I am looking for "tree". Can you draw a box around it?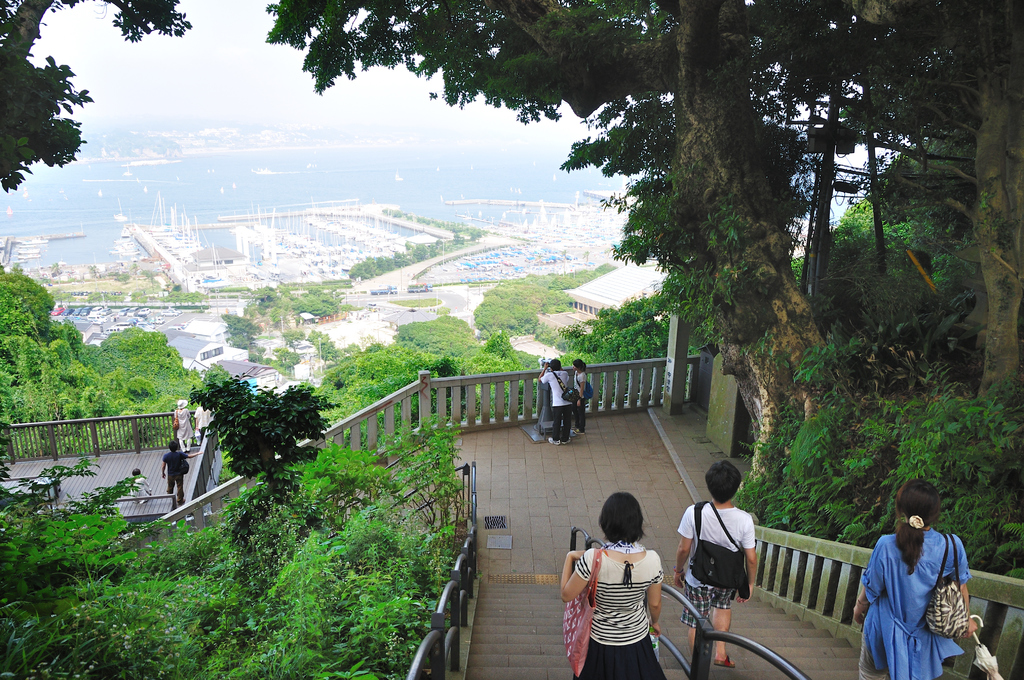
Sure, the bounding box is bbox=[0, 0, 220, 187].
